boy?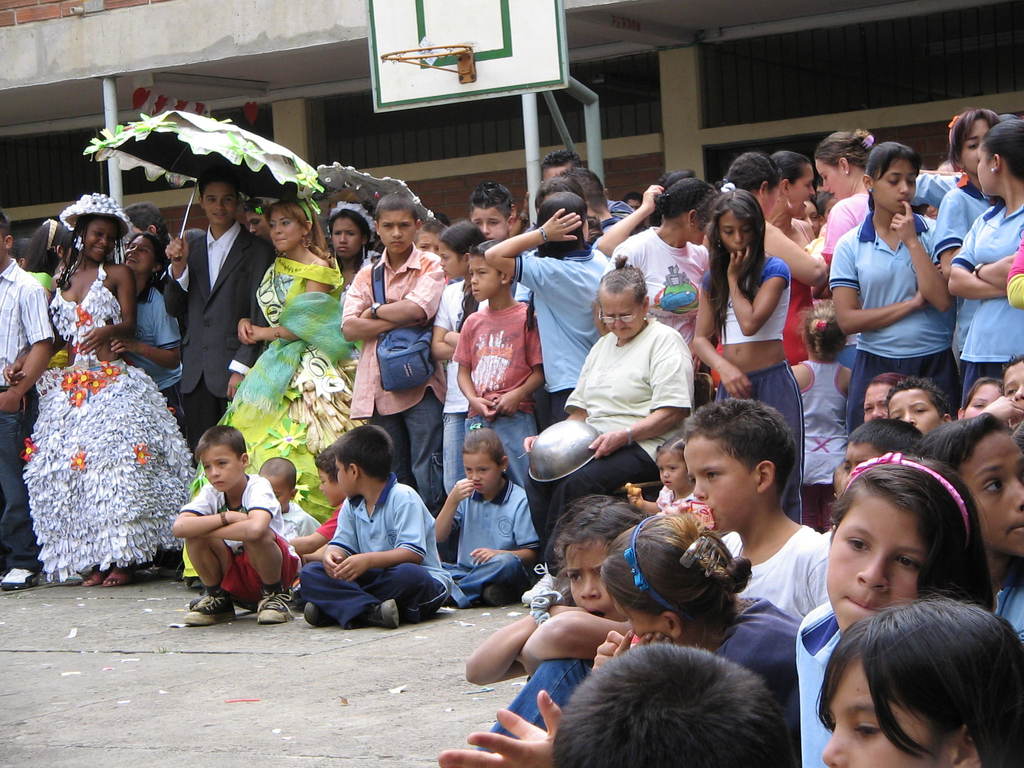
881:373:951:437
